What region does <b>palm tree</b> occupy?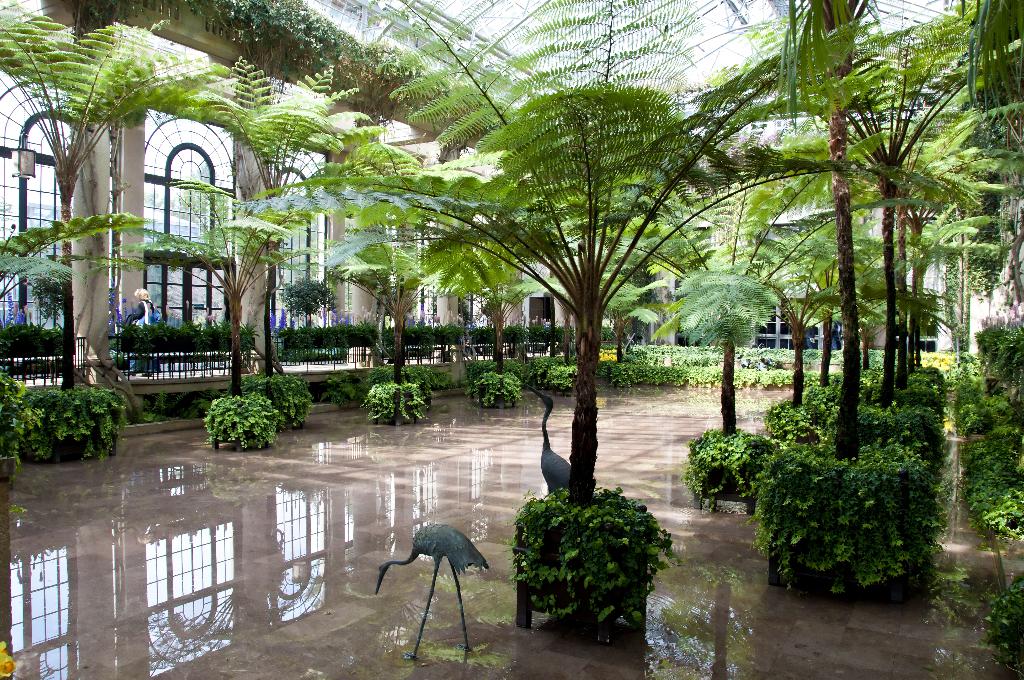
locate(272, 89, 786, 580).
